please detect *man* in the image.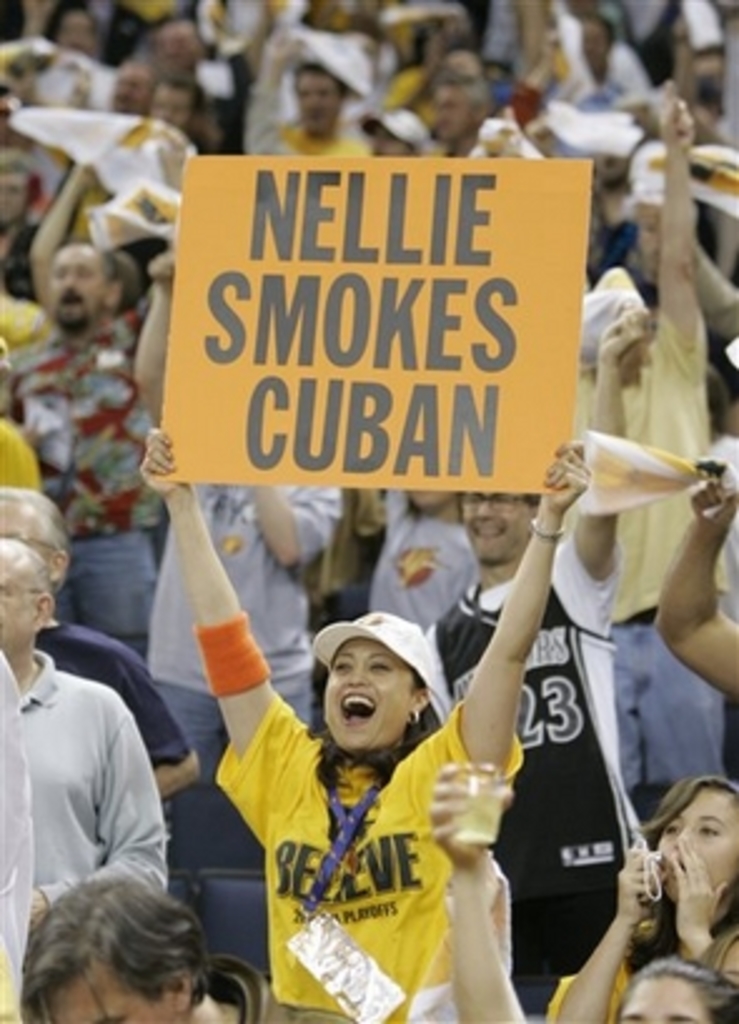
Rect(143, 245, 348, 789).
